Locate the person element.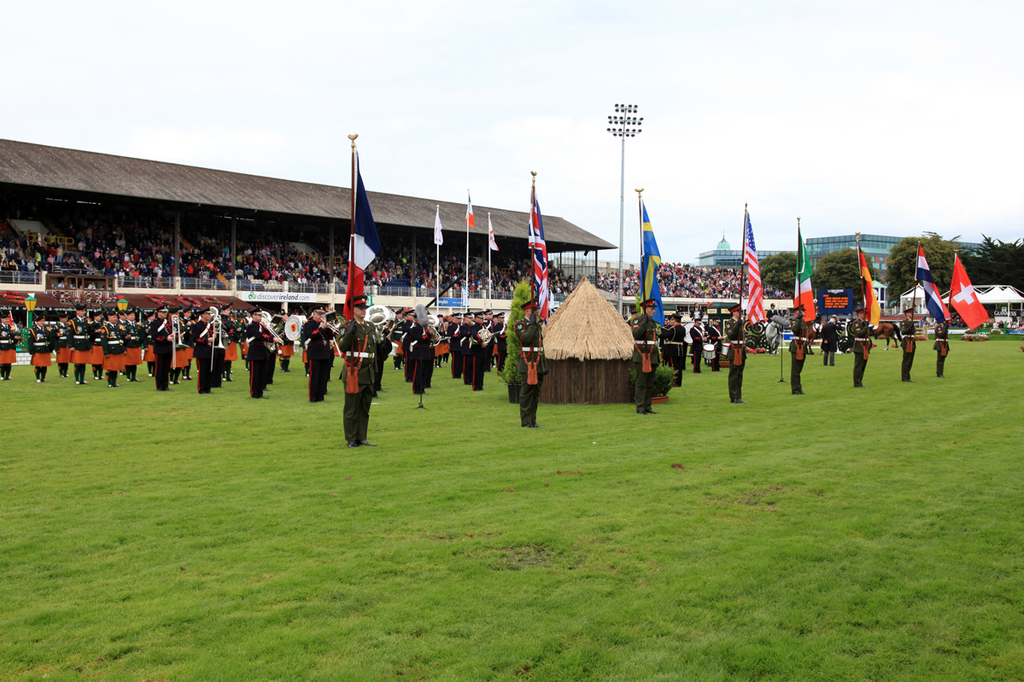
Element bbox: 246:306:269:399.
